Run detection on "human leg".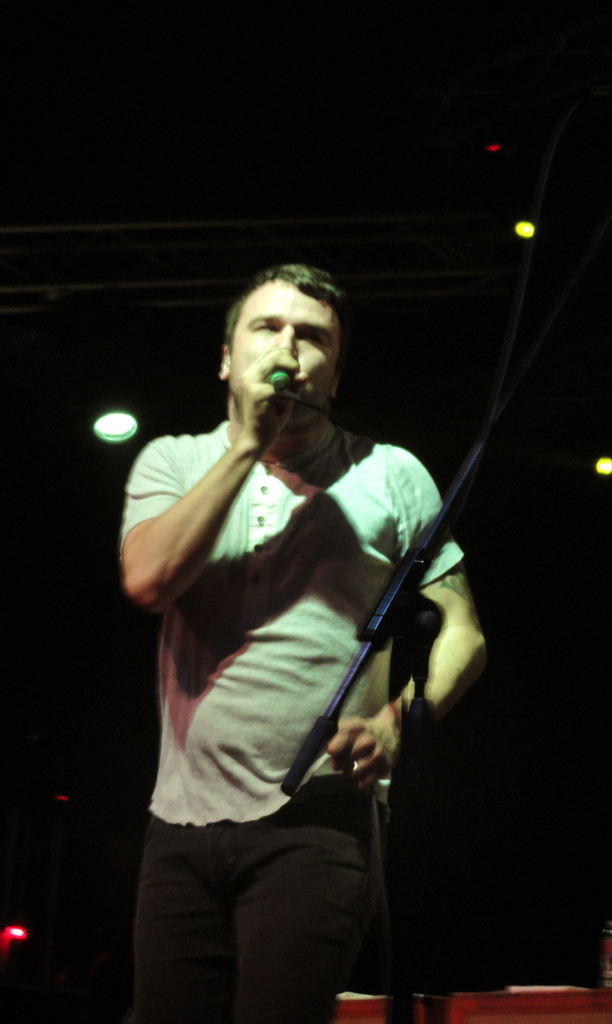
Result: 137 806 221 1023.
